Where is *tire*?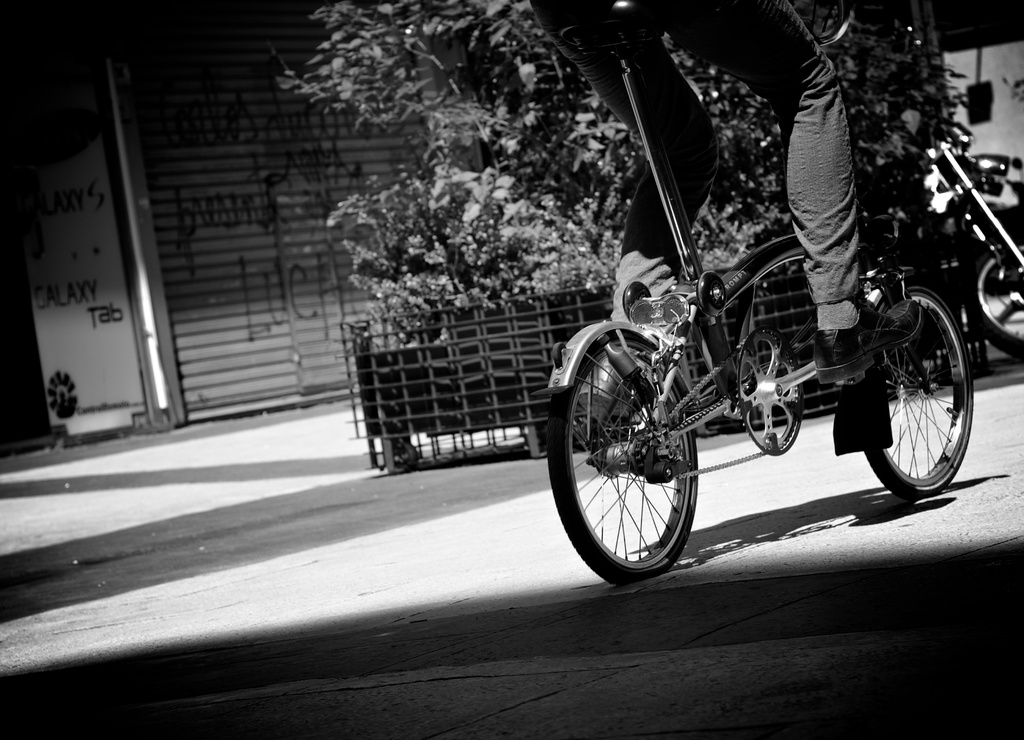
Rect(862, 282, 975, 499).
